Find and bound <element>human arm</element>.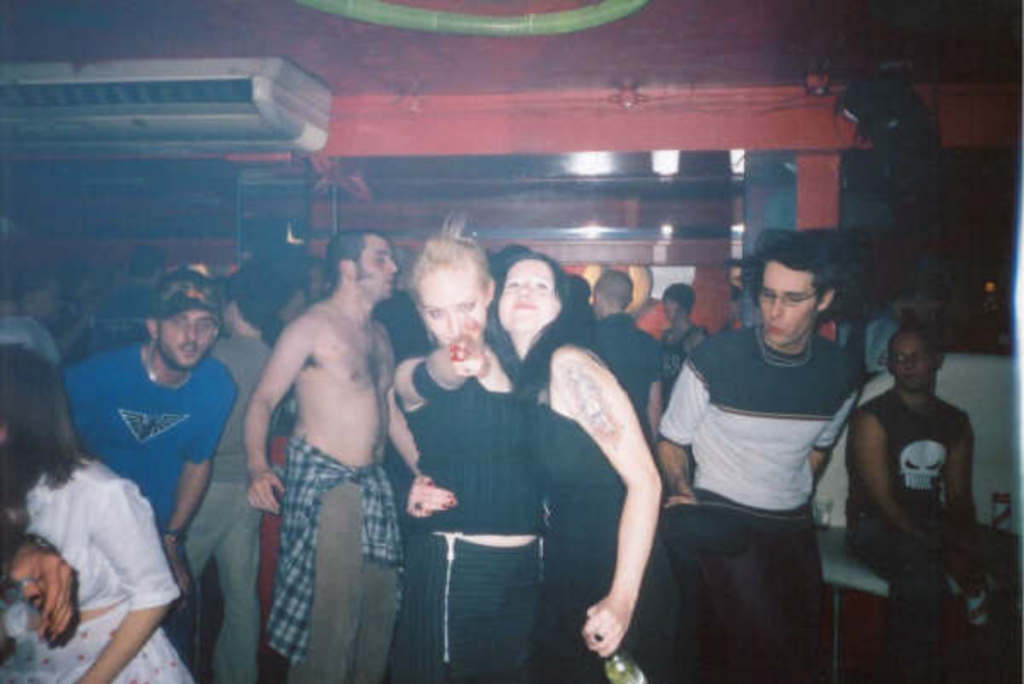
Bound: (391,374,416,467).
